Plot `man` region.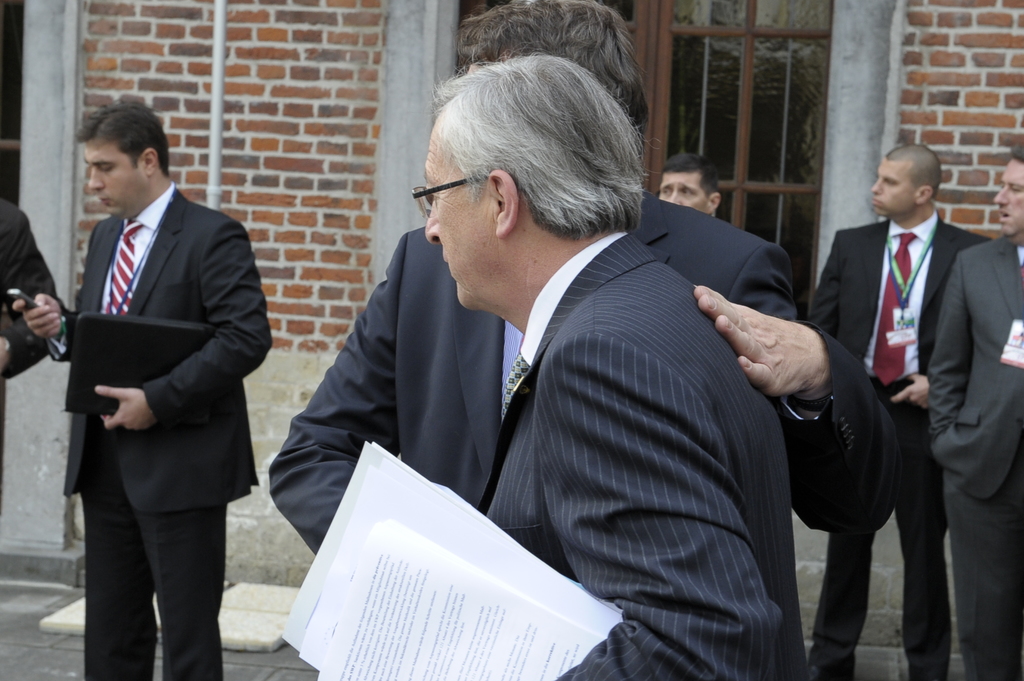
Plotted at box(10, 96, 271, 680).
